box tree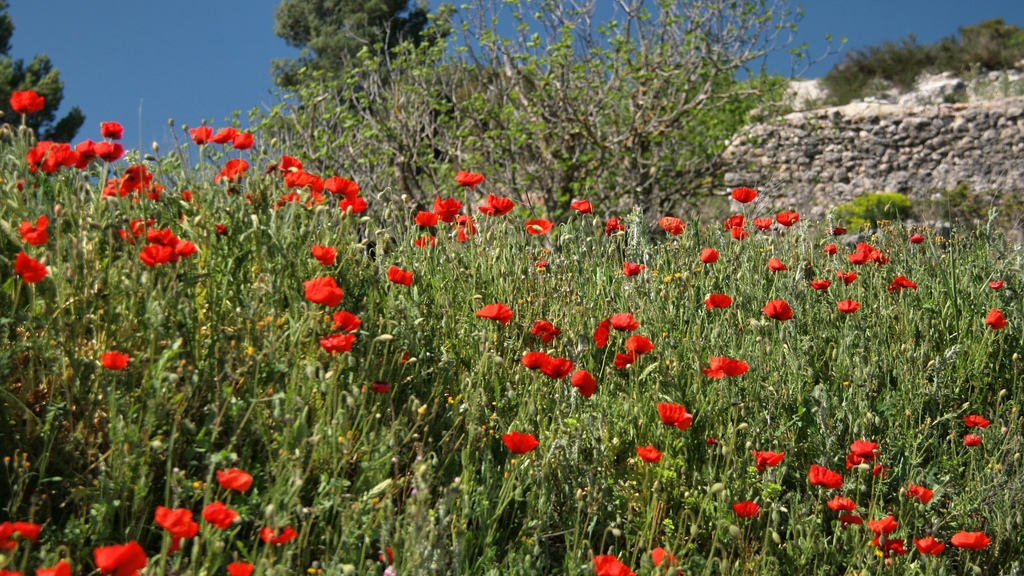
detection(253, 0, 545, 209)
